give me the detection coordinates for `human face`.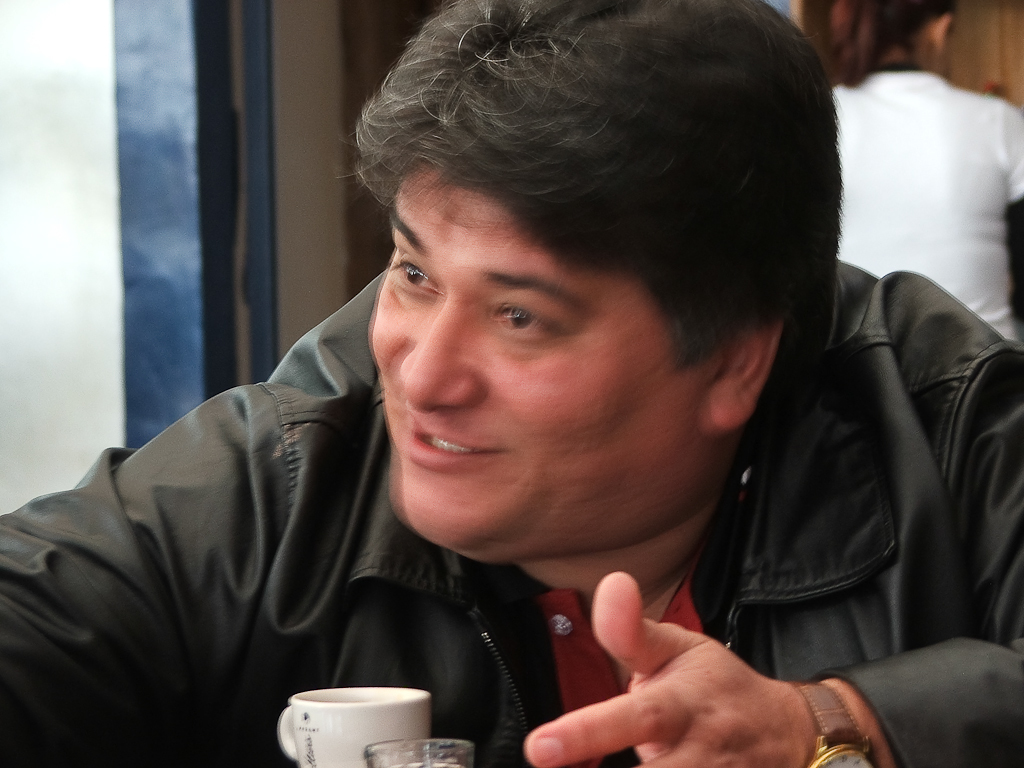
(x1=362, y1=167, x2=707, y2=548).
